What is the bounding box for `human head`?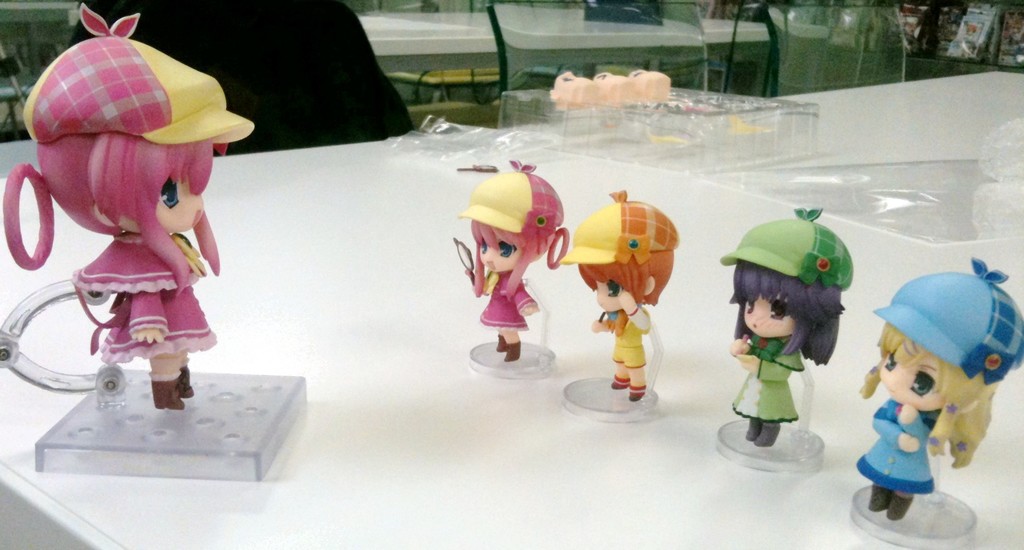
<box>872,255,1023,414</box>.
